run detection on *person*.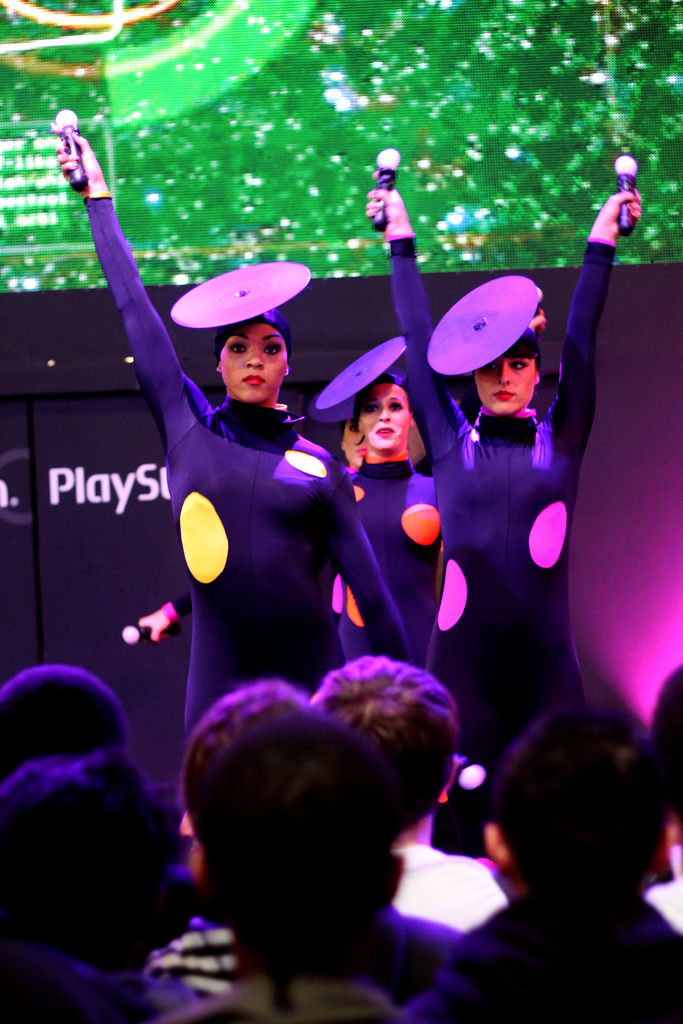
Result: rect(309, 308, 546, 671).
